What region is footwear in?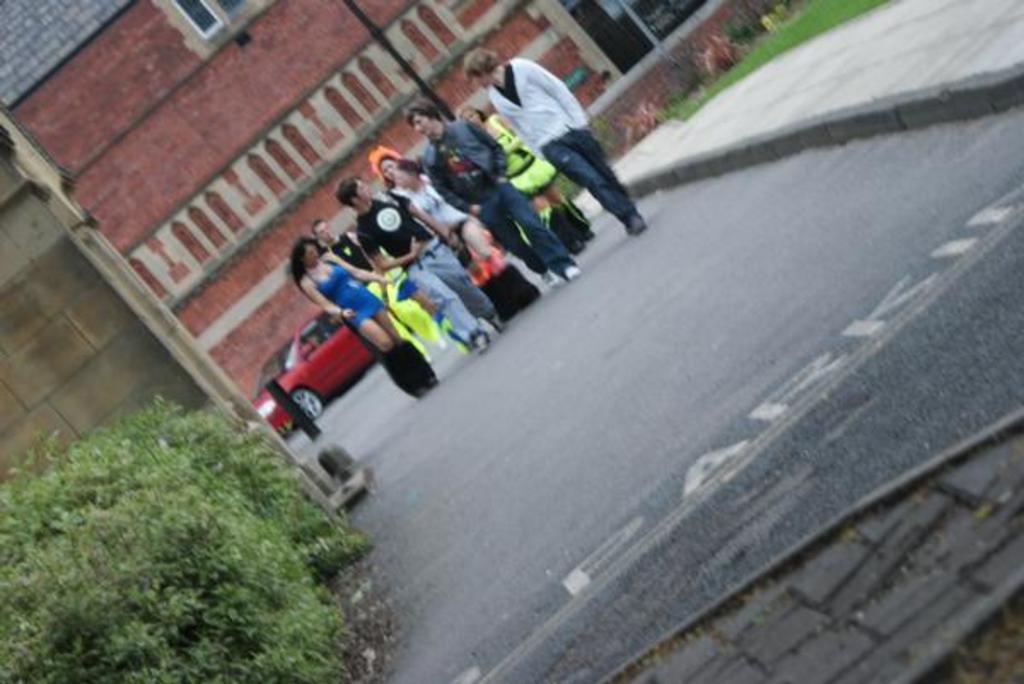
detection(625, 217, 643, 237).
